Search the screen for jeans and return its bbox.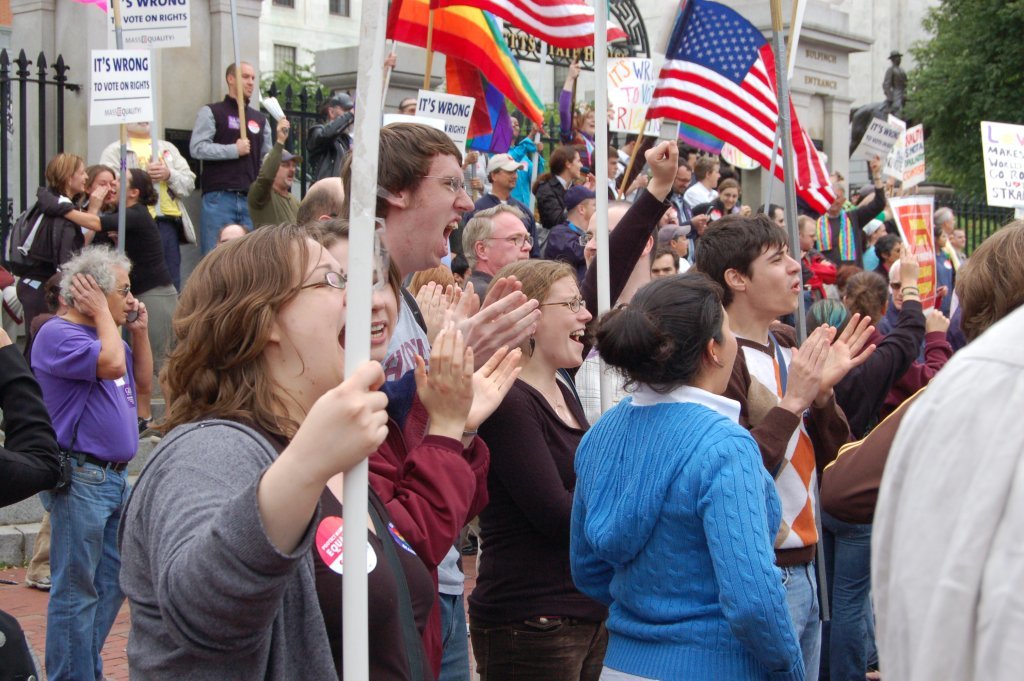
Found: (left=41, top=452, right=126, bottom=680).
